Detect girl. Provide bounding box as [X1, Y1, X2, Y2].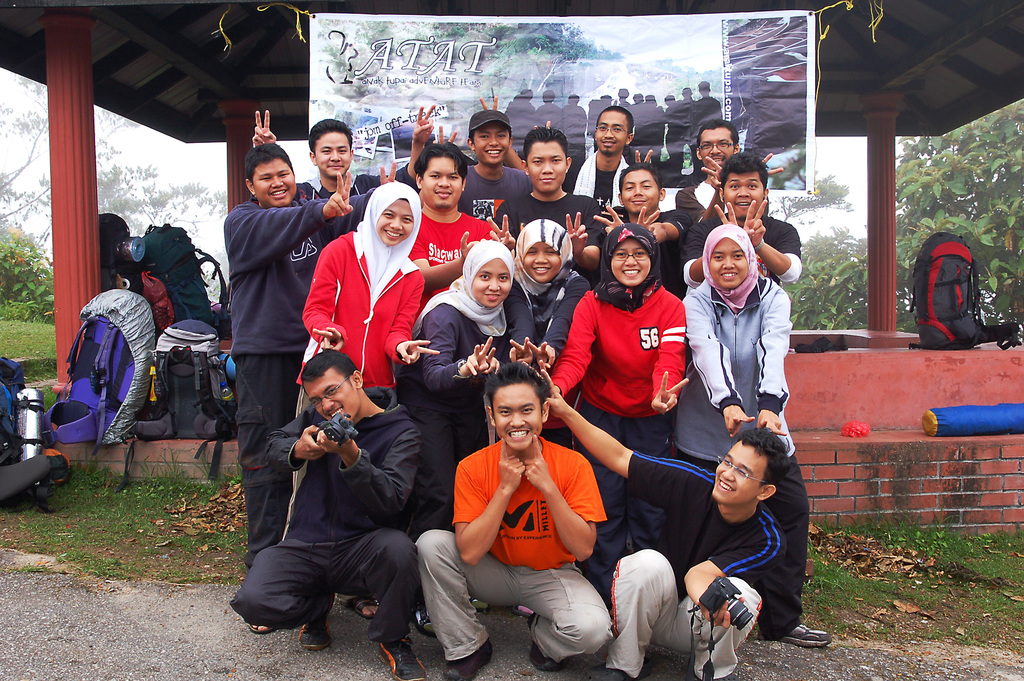
[295, 177, 441, 488].
